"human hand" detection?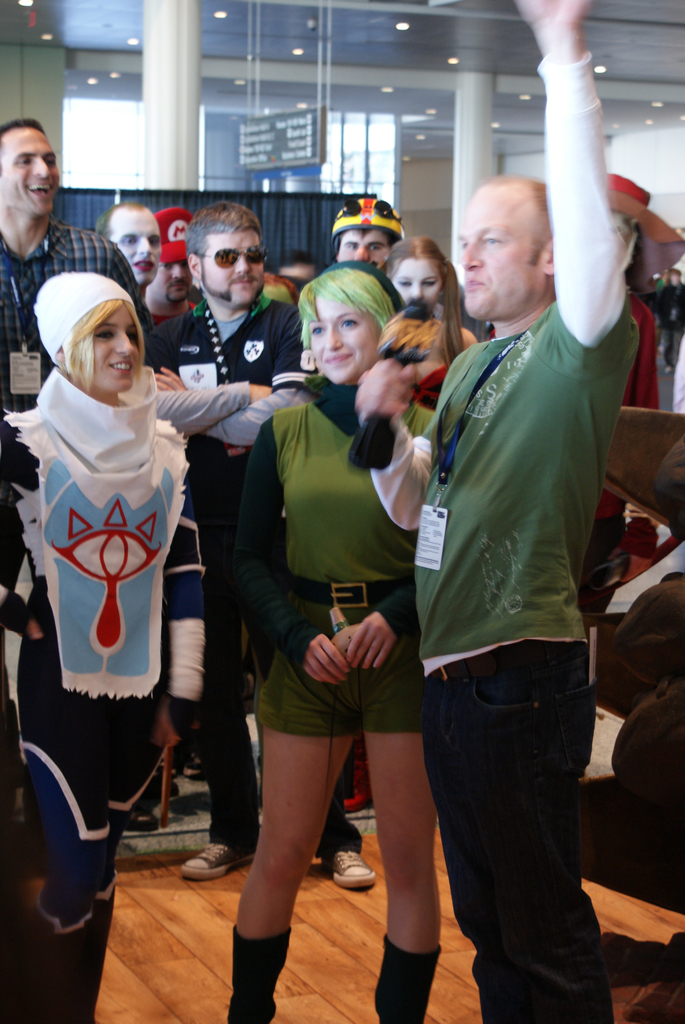
detection(343, 610, 401, 675)
